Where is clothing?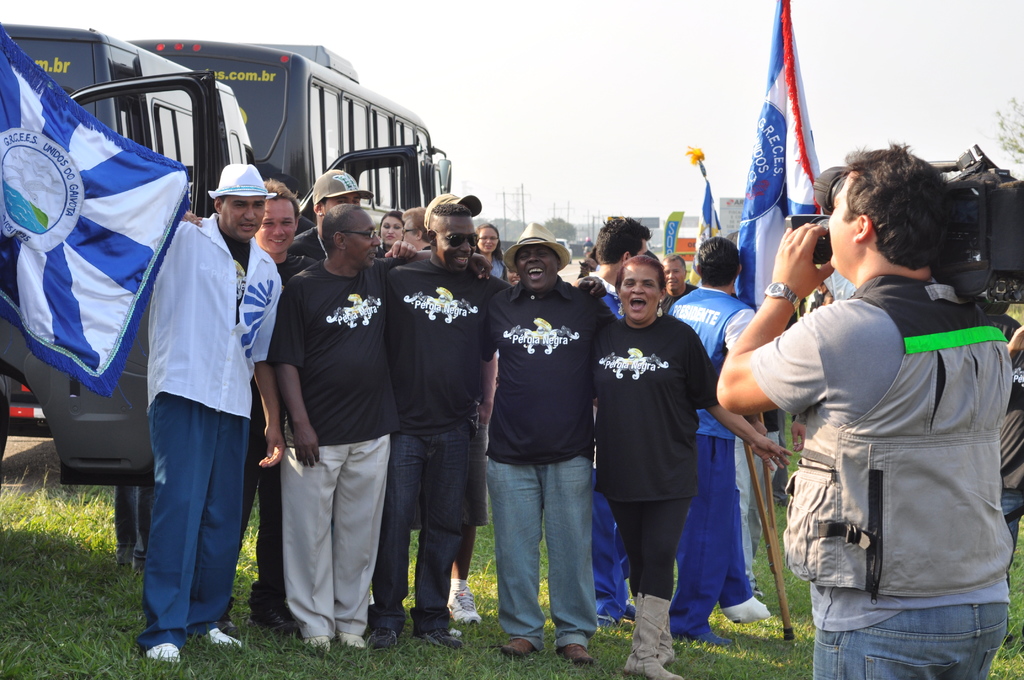
{"x1": 381, "y1": 247, "x2": 497, "y2": 644}.
